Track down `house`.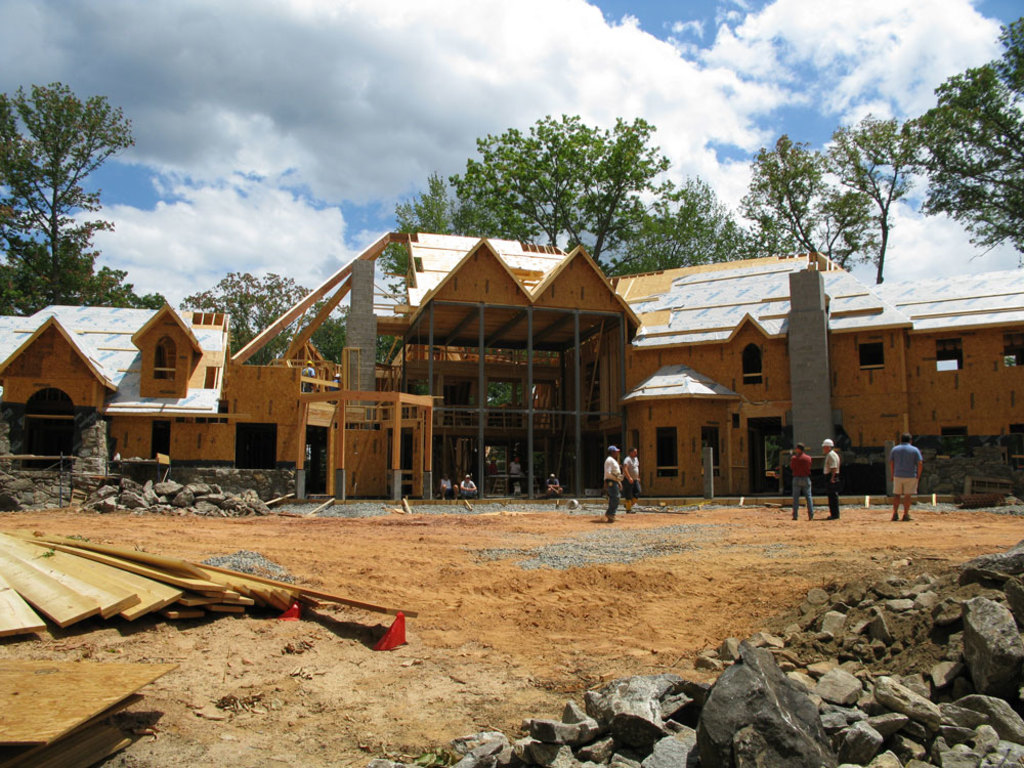
Tracked to bbox=(877, 272, 1023, 440).
